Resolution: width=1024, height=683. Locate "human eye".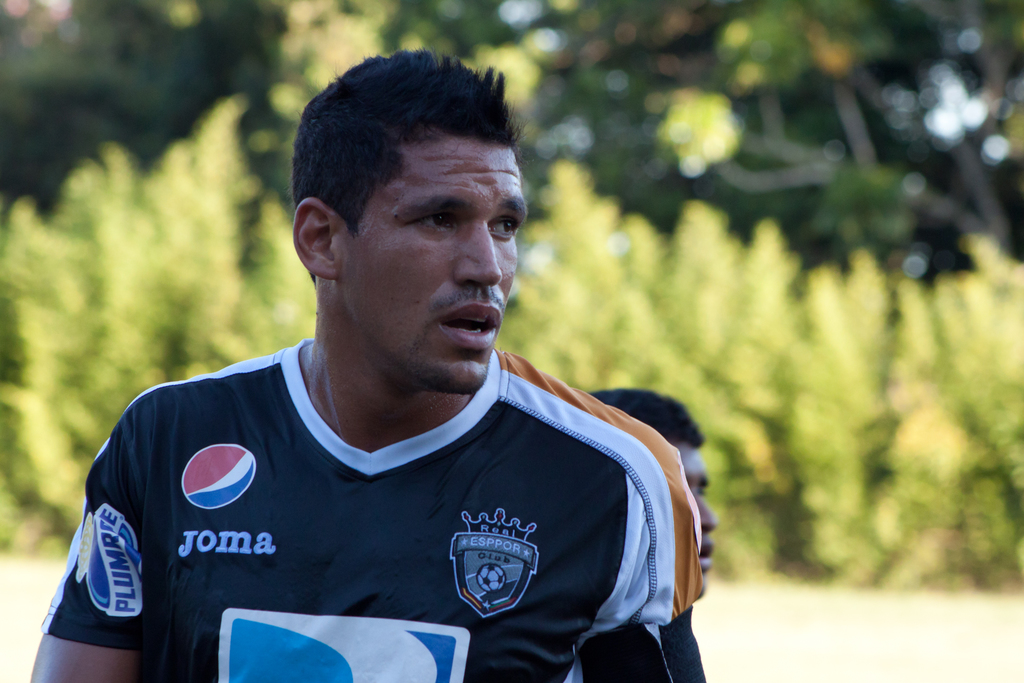
(487, 212, 517, 240).
